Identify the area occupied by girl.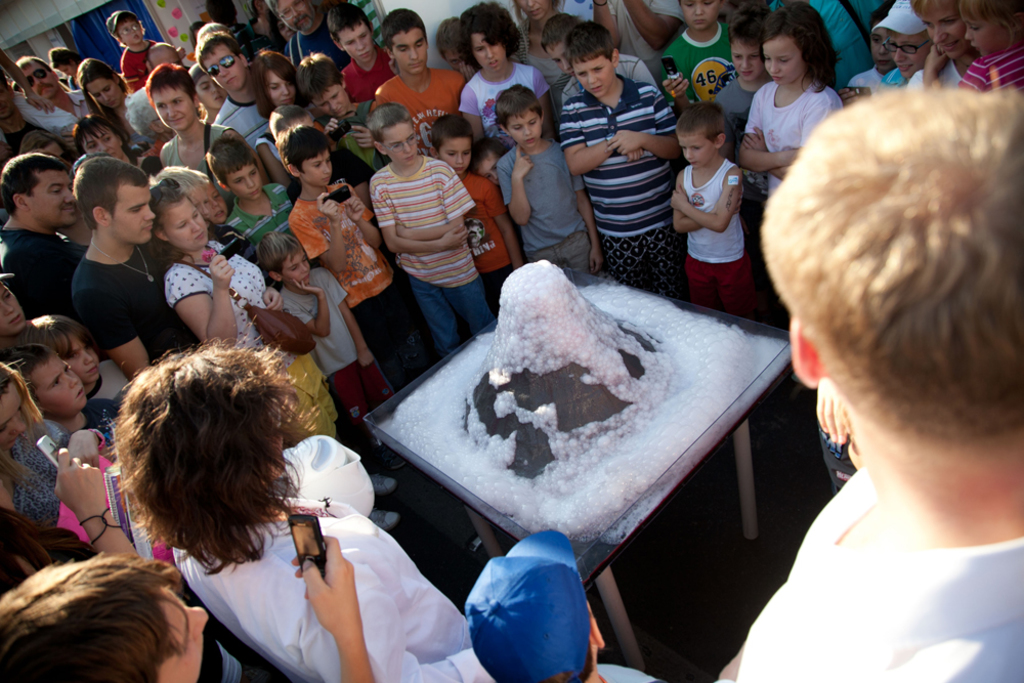
Area: 0:360:114:558.
